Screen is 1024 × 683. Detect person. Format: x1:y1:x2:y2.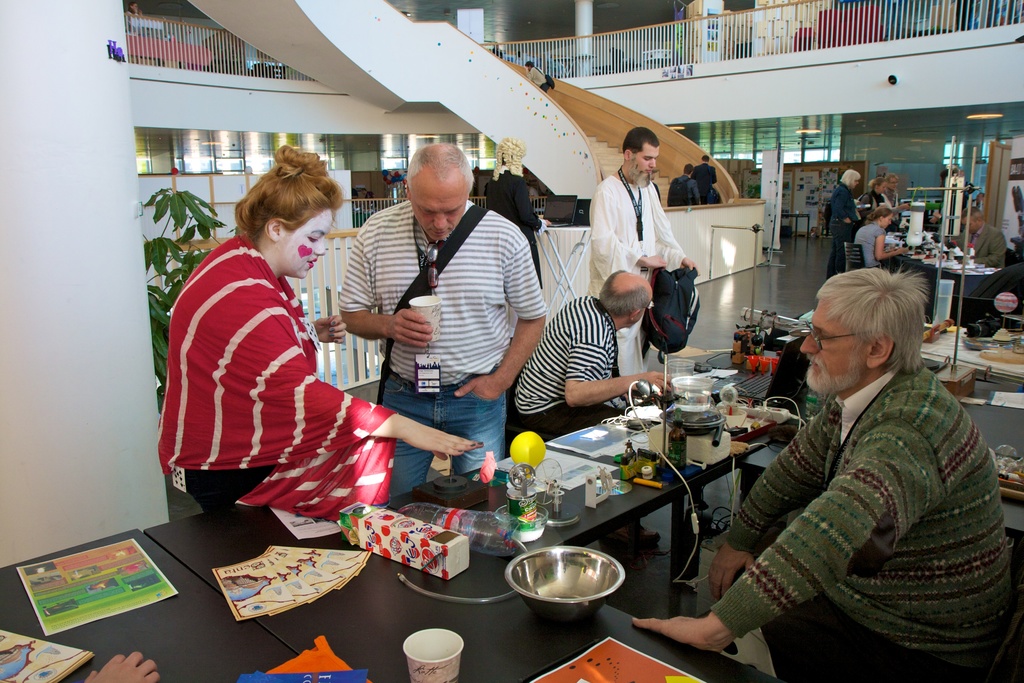
666:164:699:202.
